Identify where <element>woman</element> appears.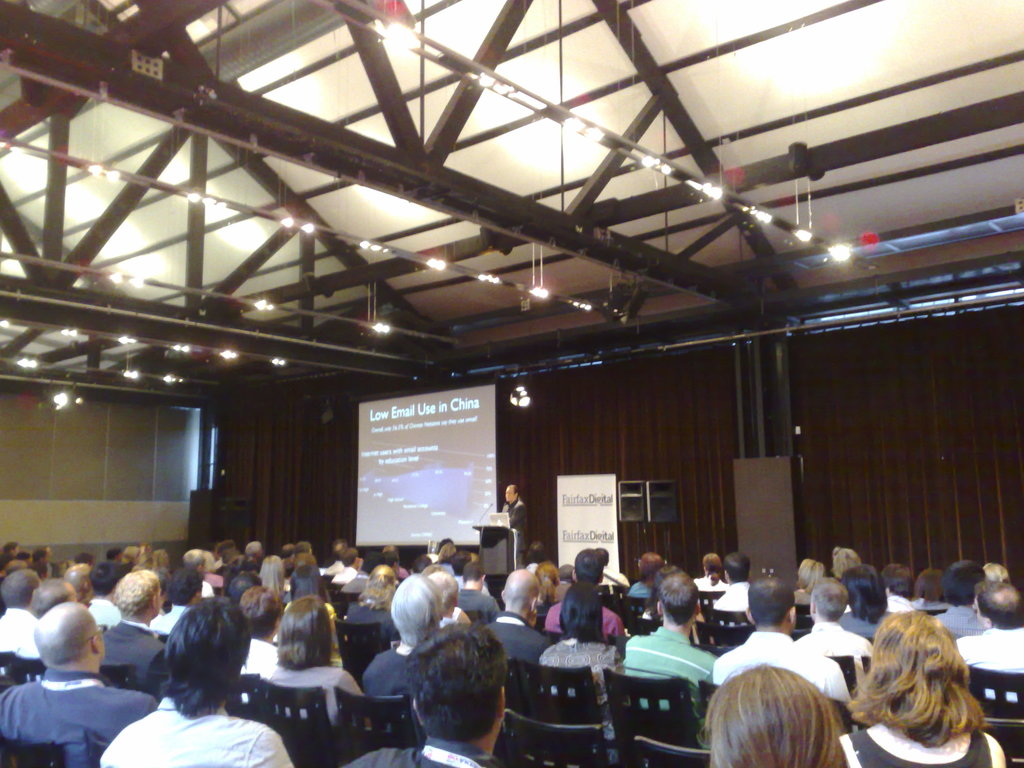
Appears at Rect(541, 579, 627, 767).
